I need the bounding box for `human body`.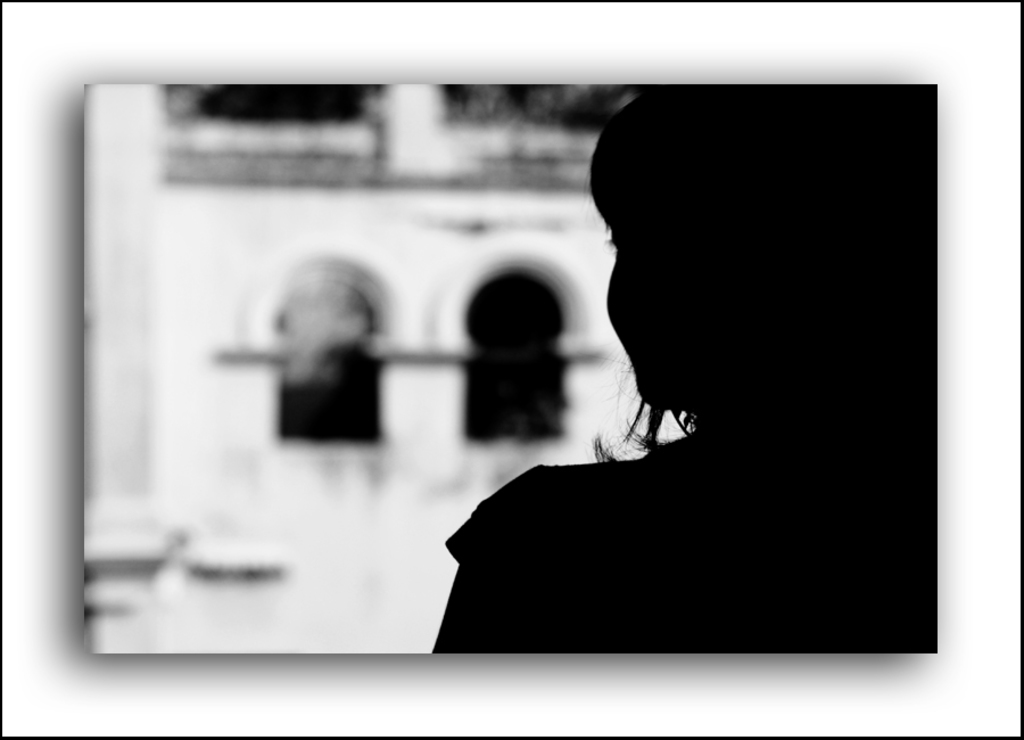
Here it is: pyautogui.locateOnScreen(453, 157, 922, 634).
